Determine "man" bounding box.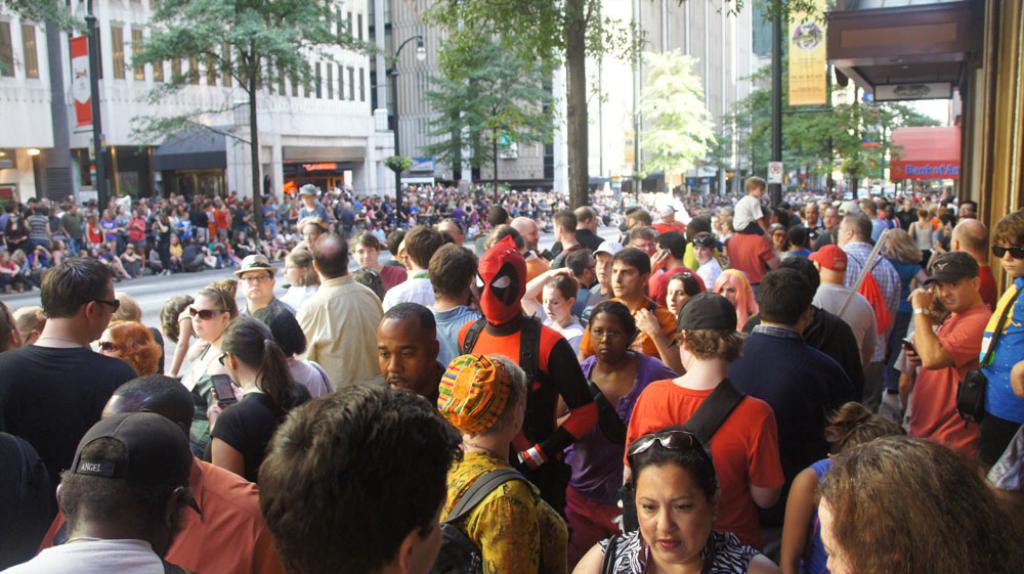
Determined: x1=840, y1=214, x2=901, y2=323.
